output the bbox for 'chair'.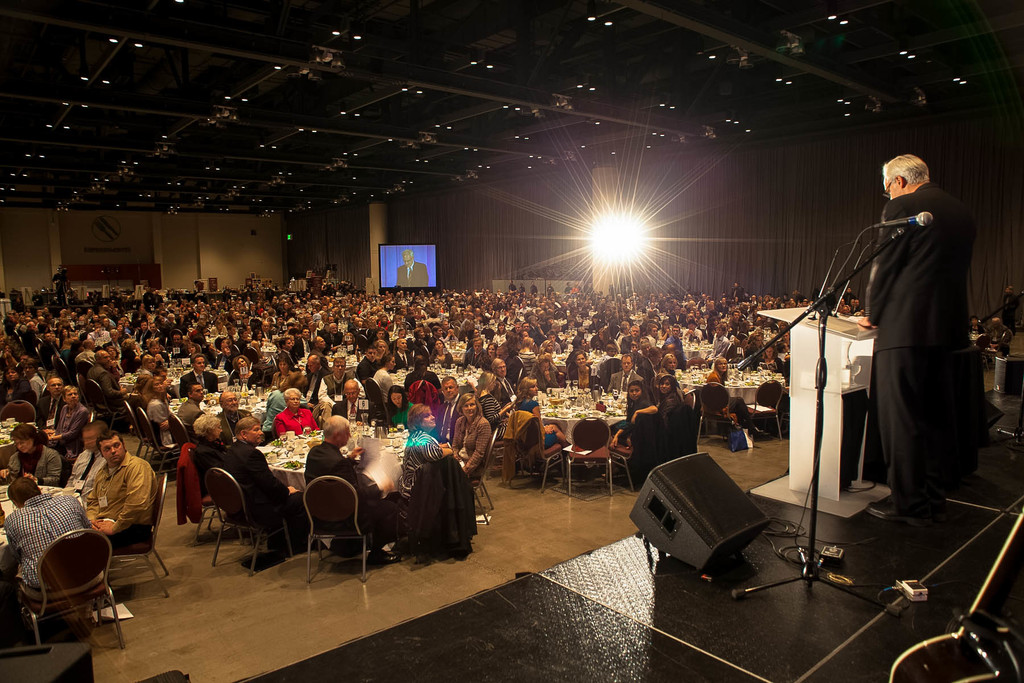
<bbox>76, 372, 90, 393</bbox>.
